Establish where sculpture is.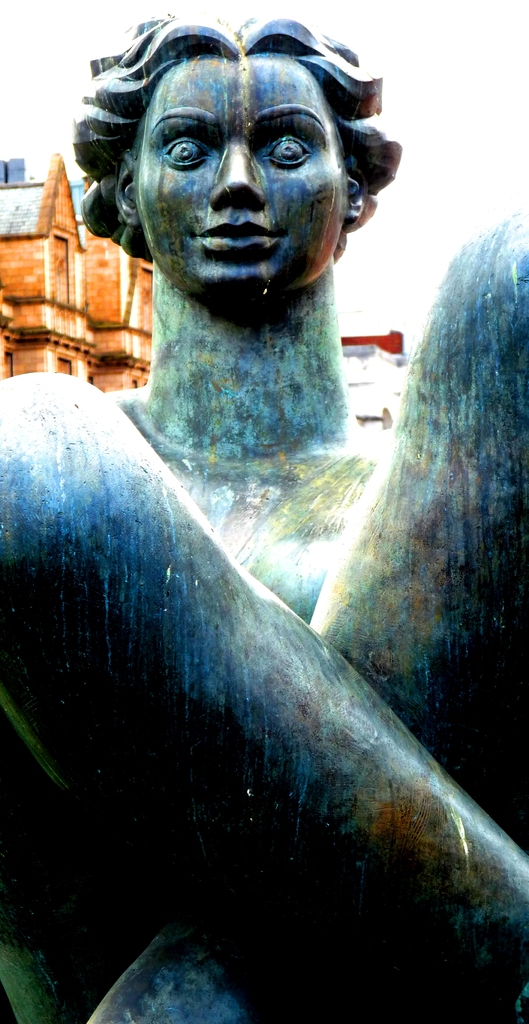
Established at x1=0 y1=0 x2=528 y2=1002.
